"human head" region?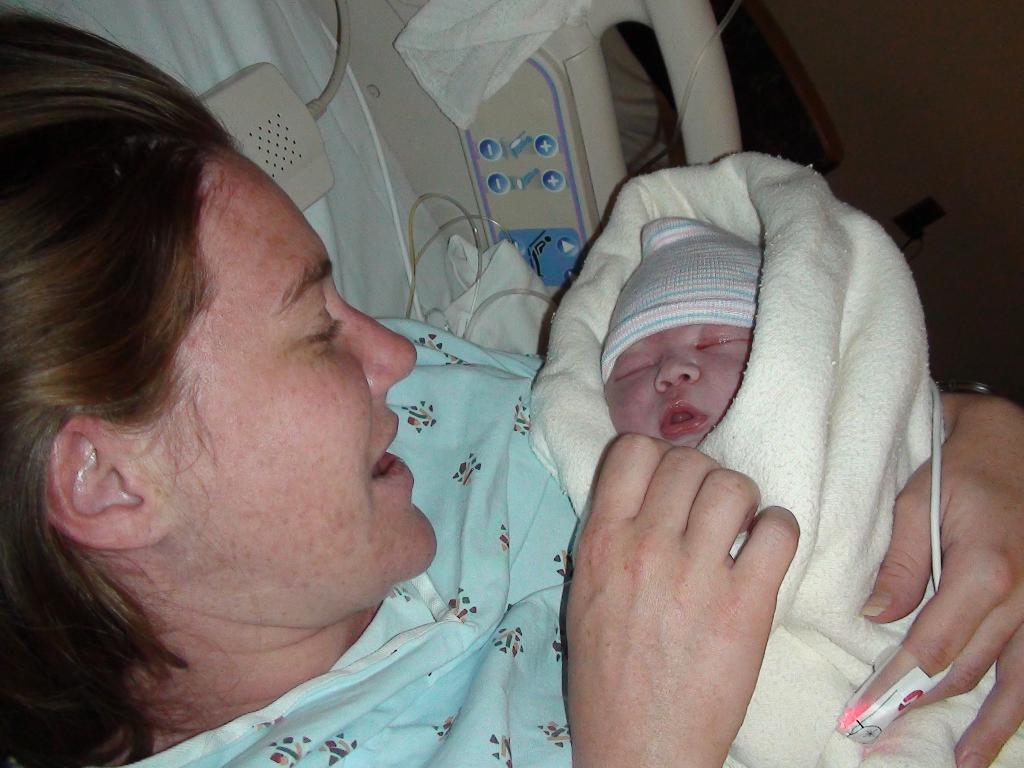
[598, 323, 751, 451]
